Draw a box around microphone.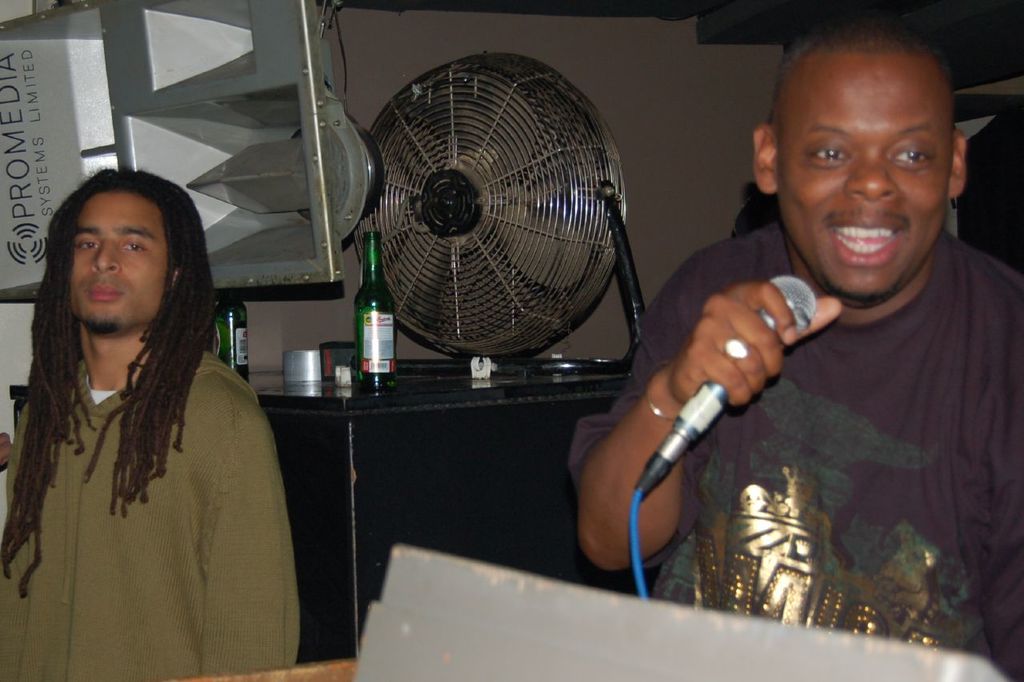
BBox(590, 243, 859, 550).
